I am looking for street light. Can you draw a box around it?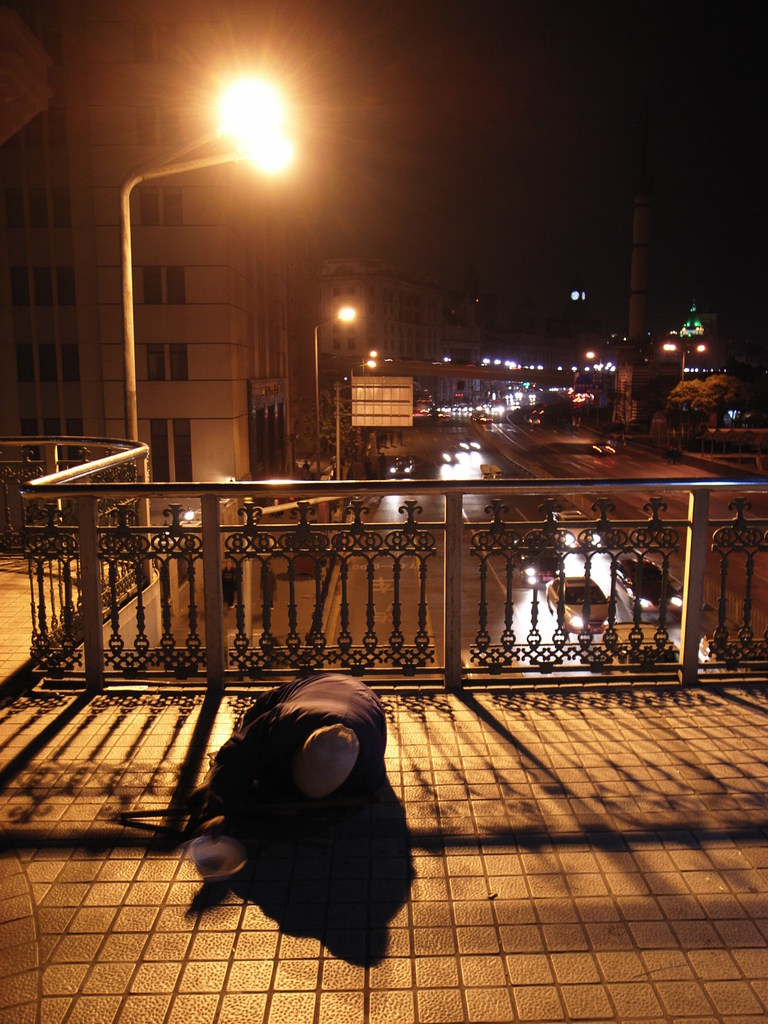
Sure, the bounding box is [355, 349, 377, 377].
